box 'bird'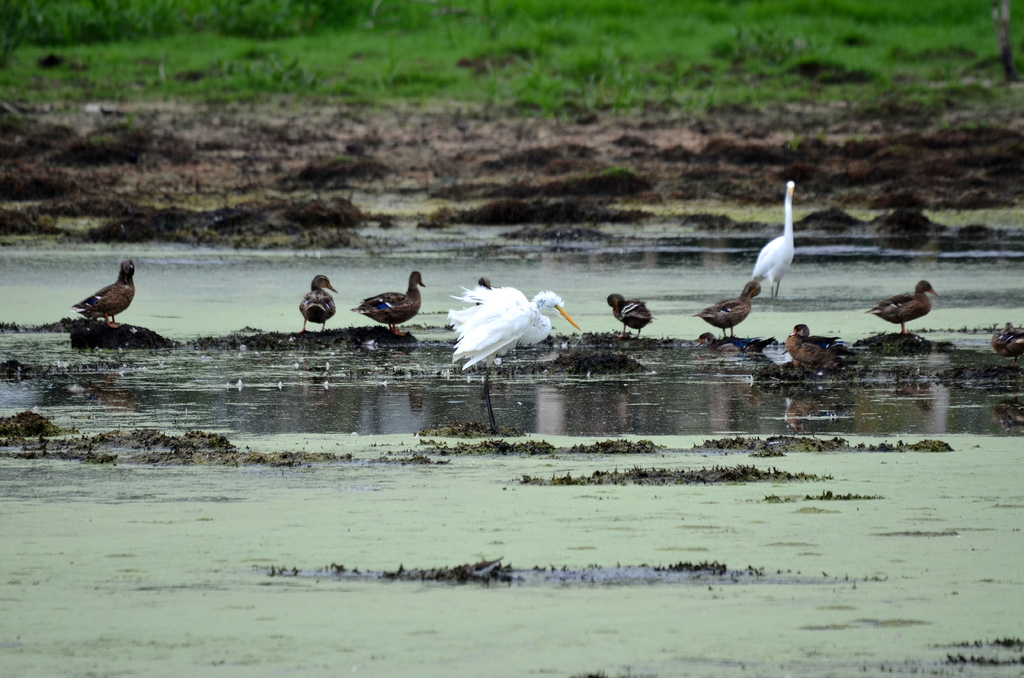
bbox(993, 323, 1023, 359)
